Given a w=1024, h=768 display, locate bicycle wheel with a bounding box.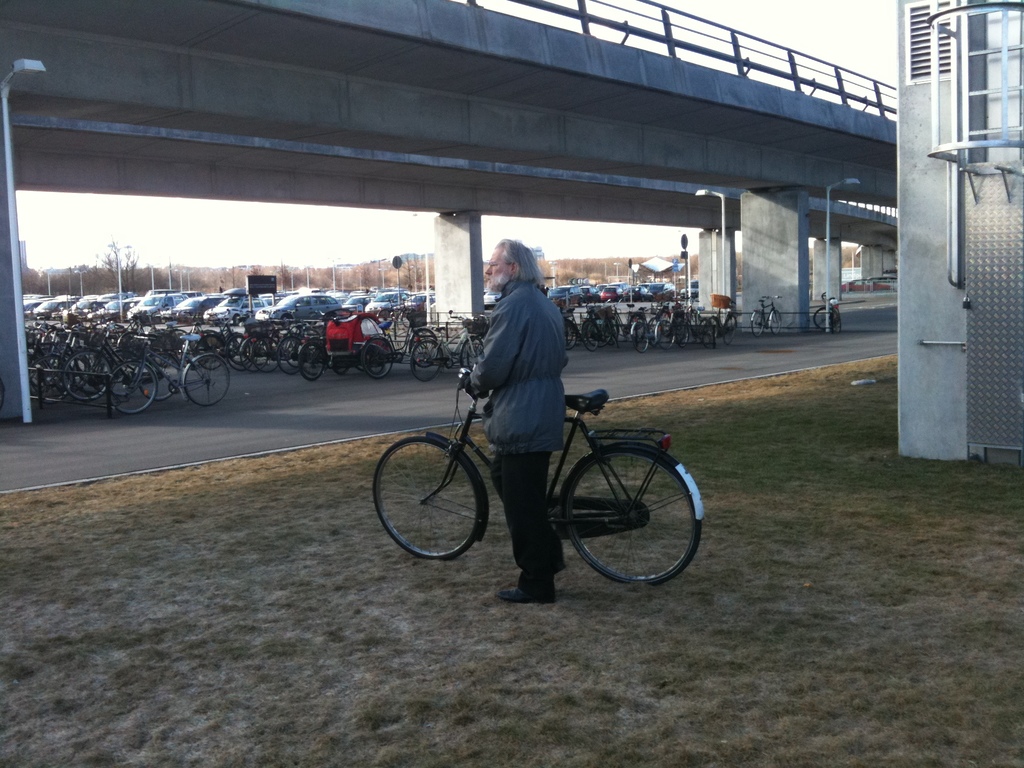
Located: [left=810, top=306, right=834, bottom=333].
